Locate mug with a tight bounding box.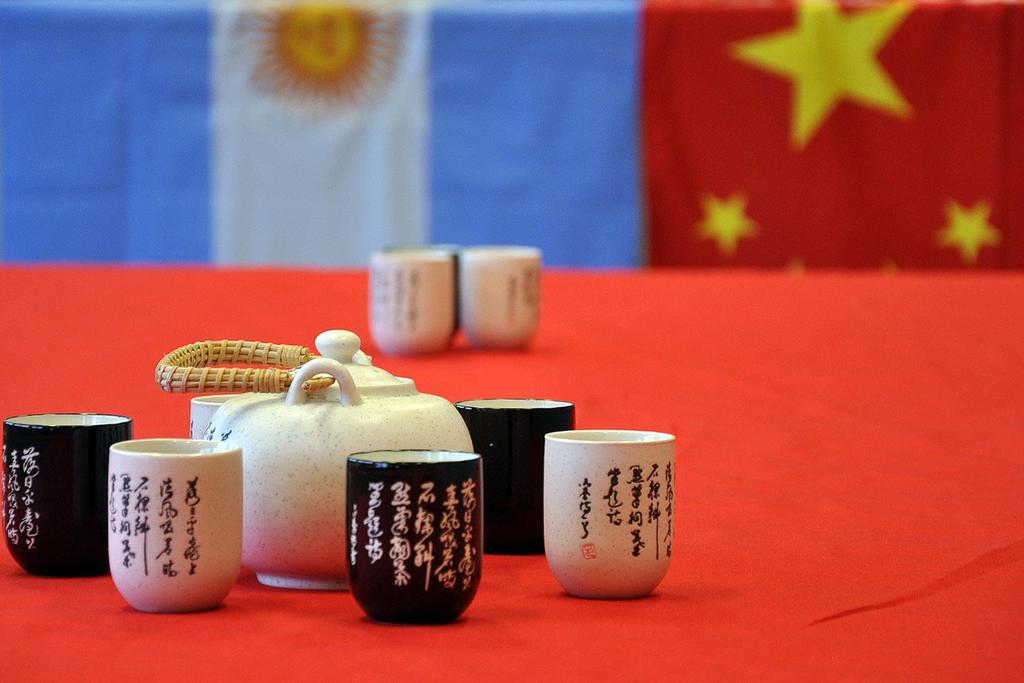
bbox=[345, 447, 483, 626].
